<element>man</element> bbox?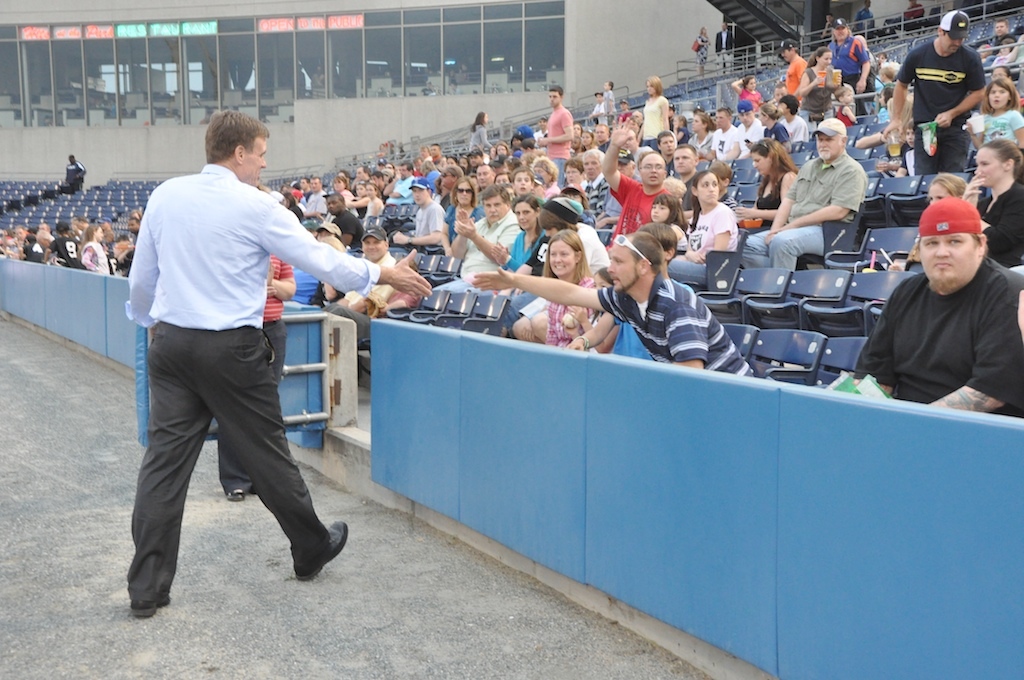
{"left": 595, "top": 117, "right": 672, "bottom": 250}
